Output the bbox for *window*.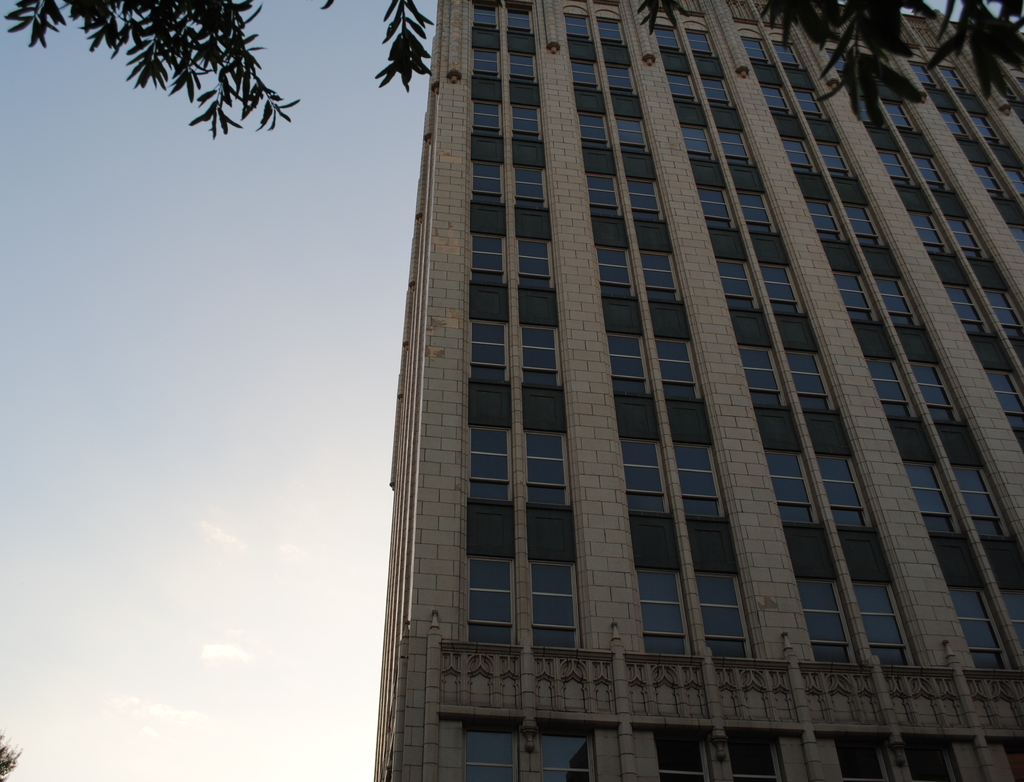
(x1=618, y1=116, x2=648, y2=147).
